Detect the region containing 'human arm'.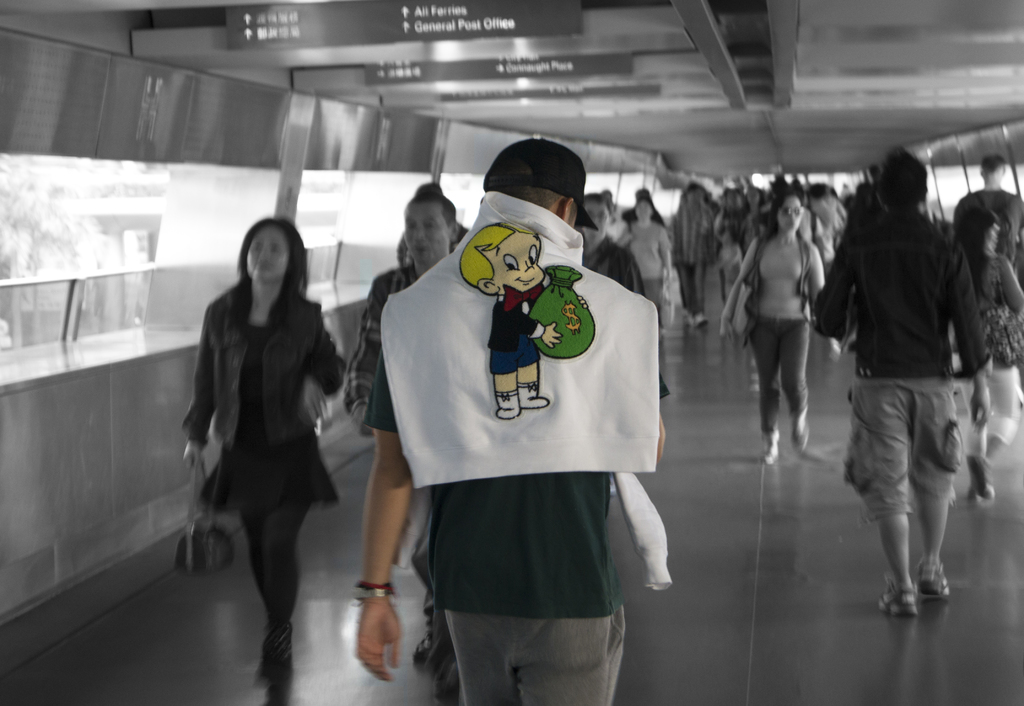
<region>810, 242, 845, 362</region>.
